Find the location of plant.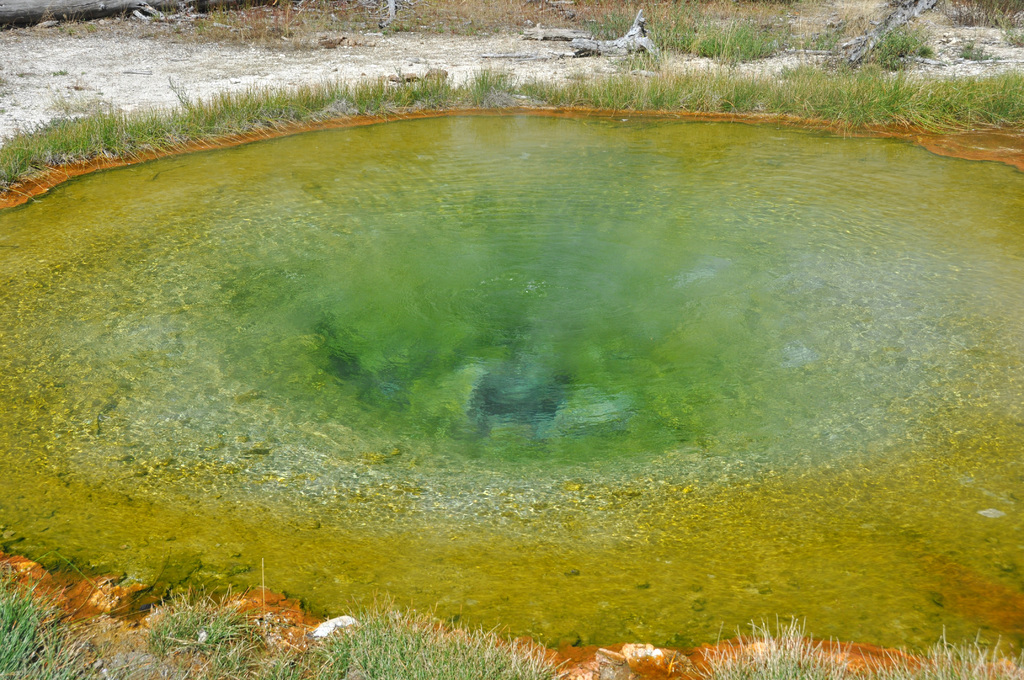
Location: 261, 647, 312, 679.
